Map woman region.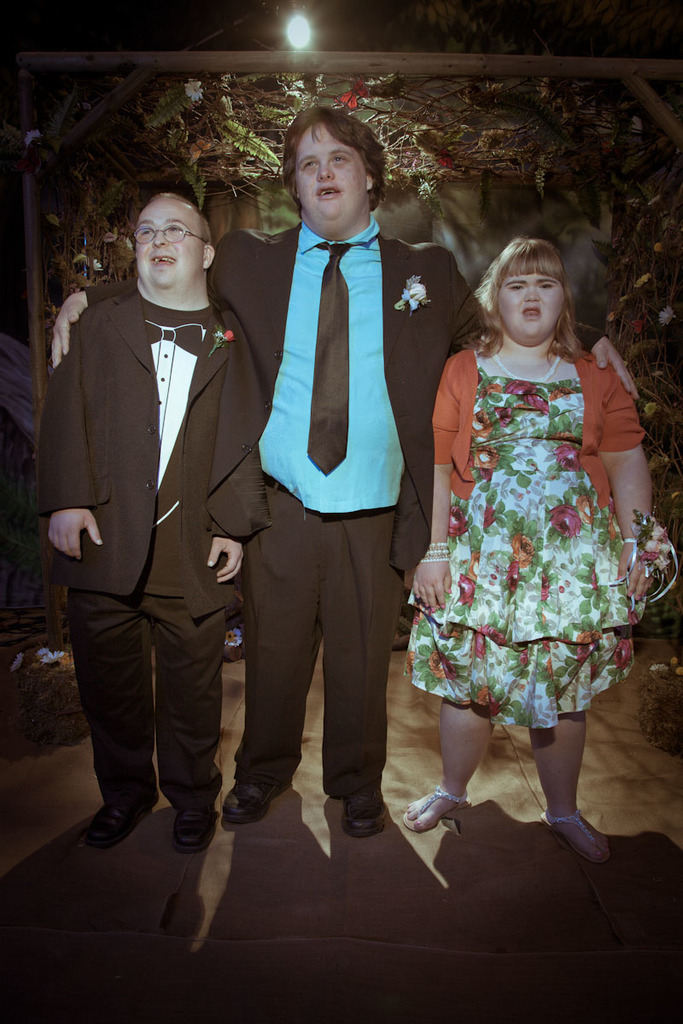
Mapped to <bbox>391, 214, 647, 880</bbox>.
